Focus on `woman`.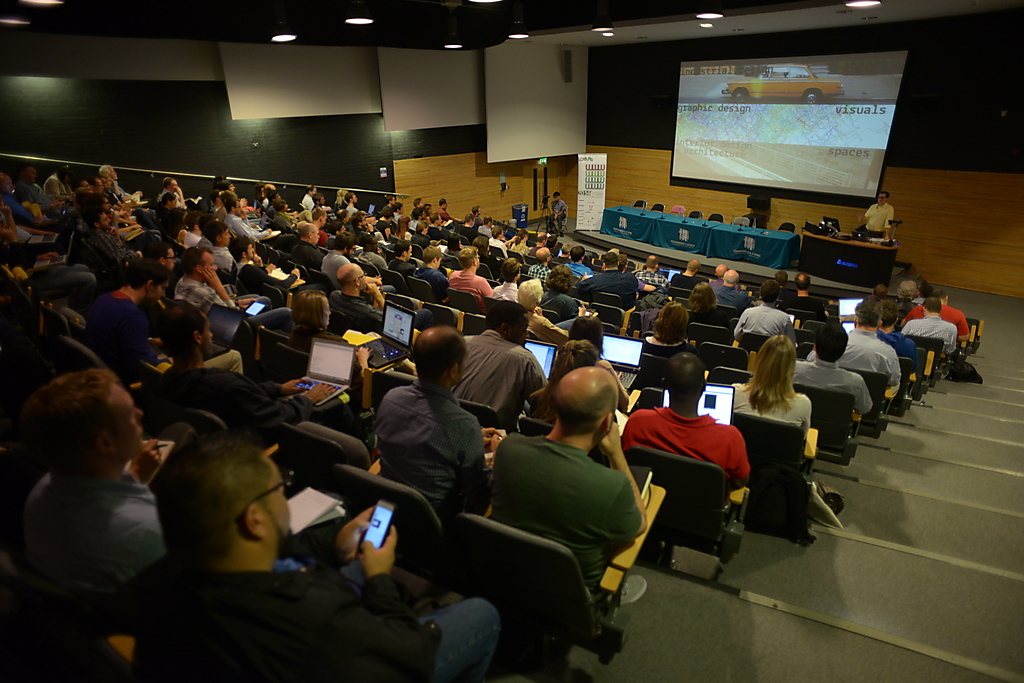
Focused at crop(374, 205, 396, 241).
